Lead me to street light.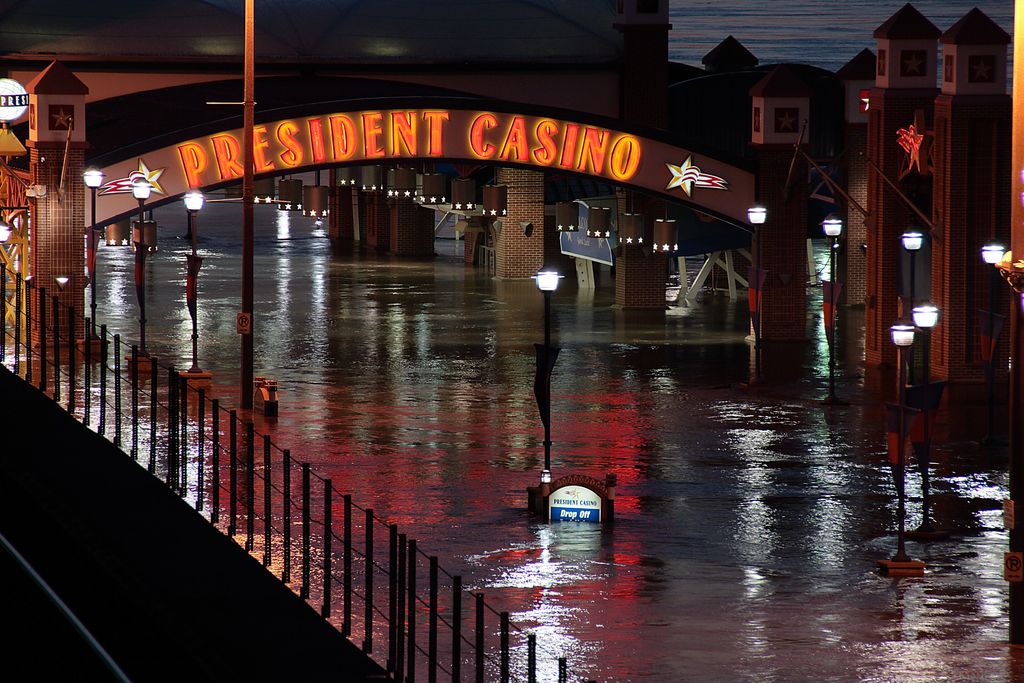
Lead to (532, 259, 571, 489).
